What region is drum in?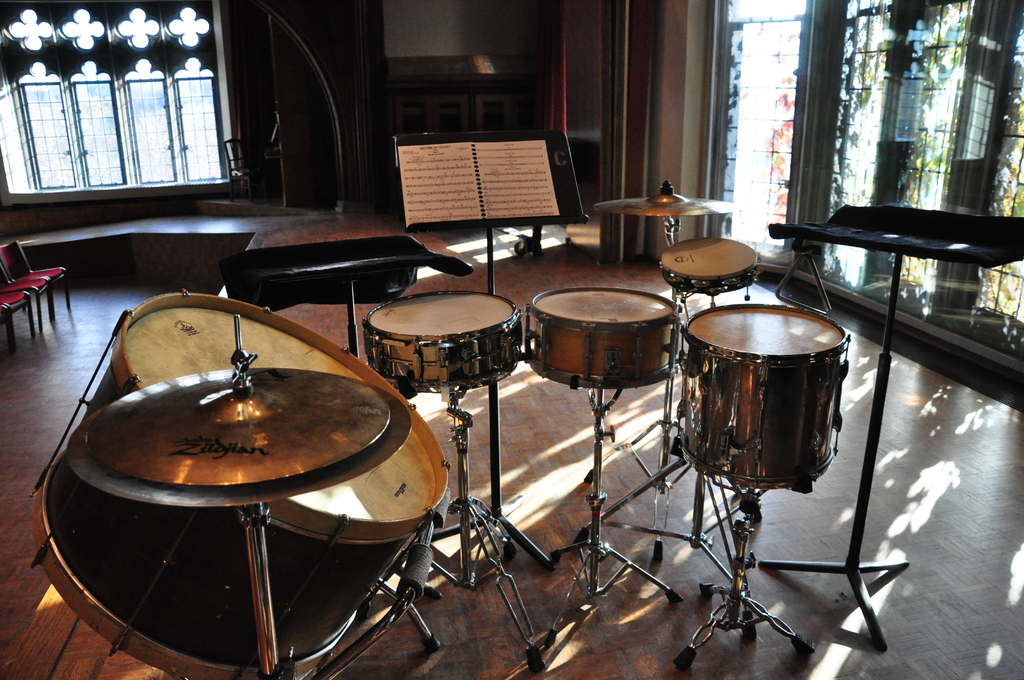
{"x1": 659, "y1": 239, "x2": 762, "y2": 296}.
